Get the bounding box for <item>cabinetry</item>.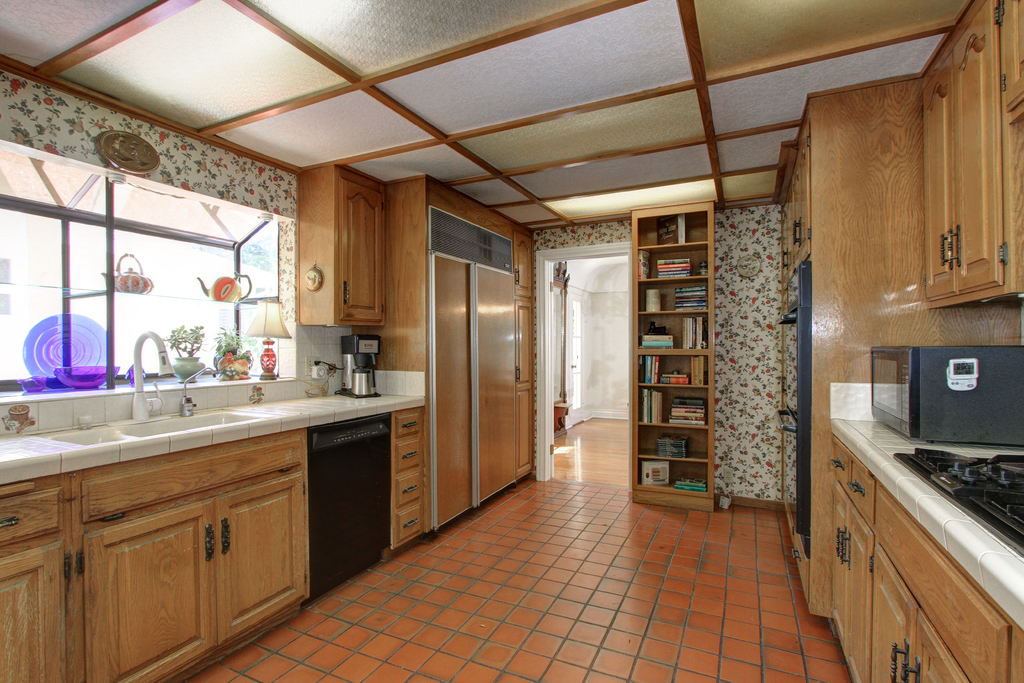
[916, 0, 1023, 311].
